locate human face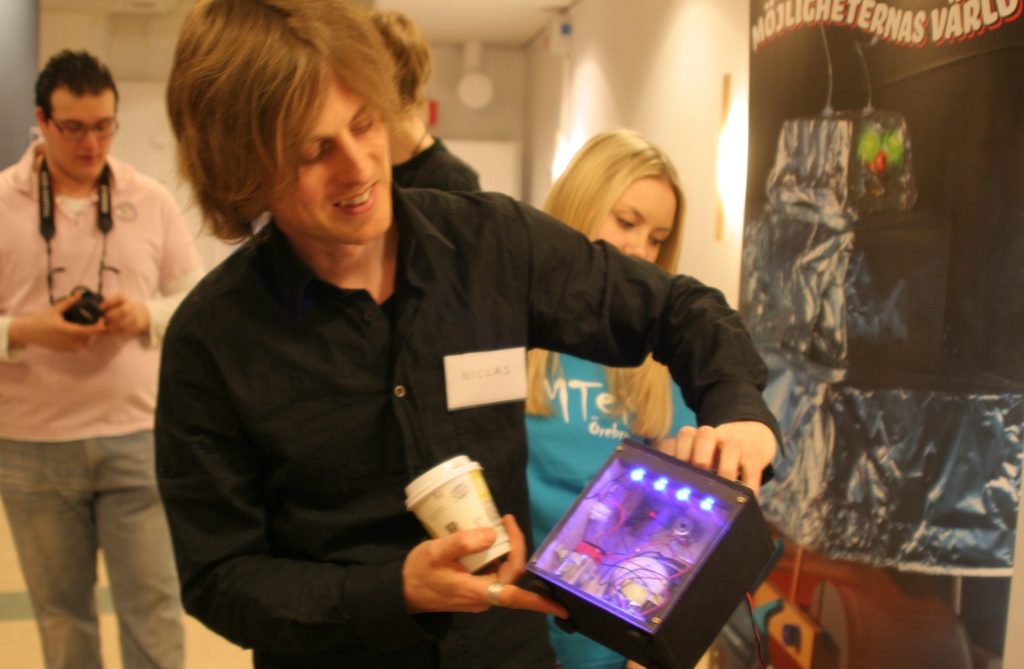
(274, 71, 394, 247)
